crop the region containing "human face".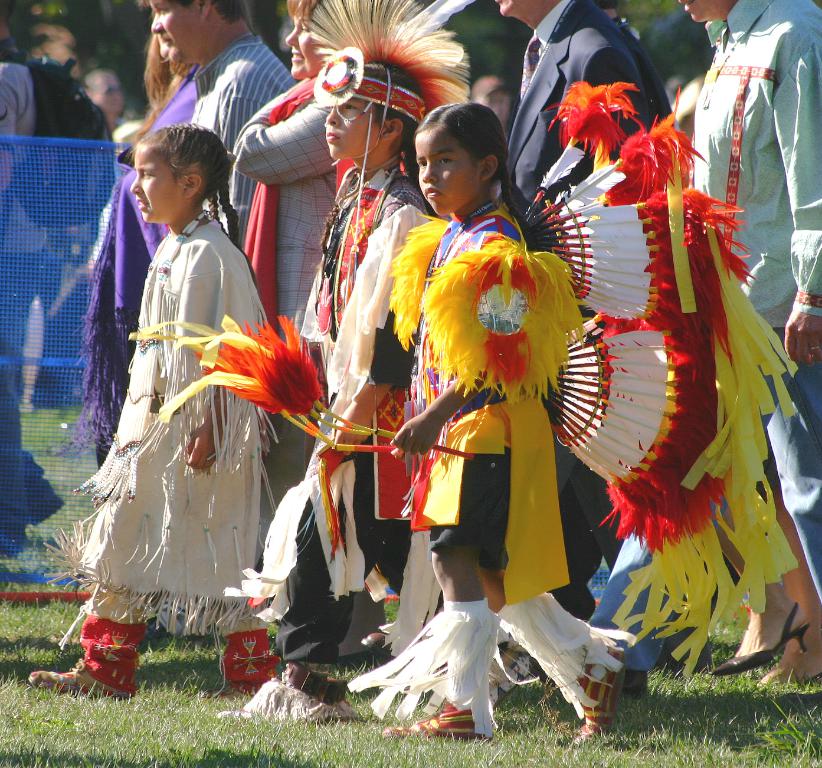
Crop region: [x1=155, y1=34, x2=181, y2=76].
